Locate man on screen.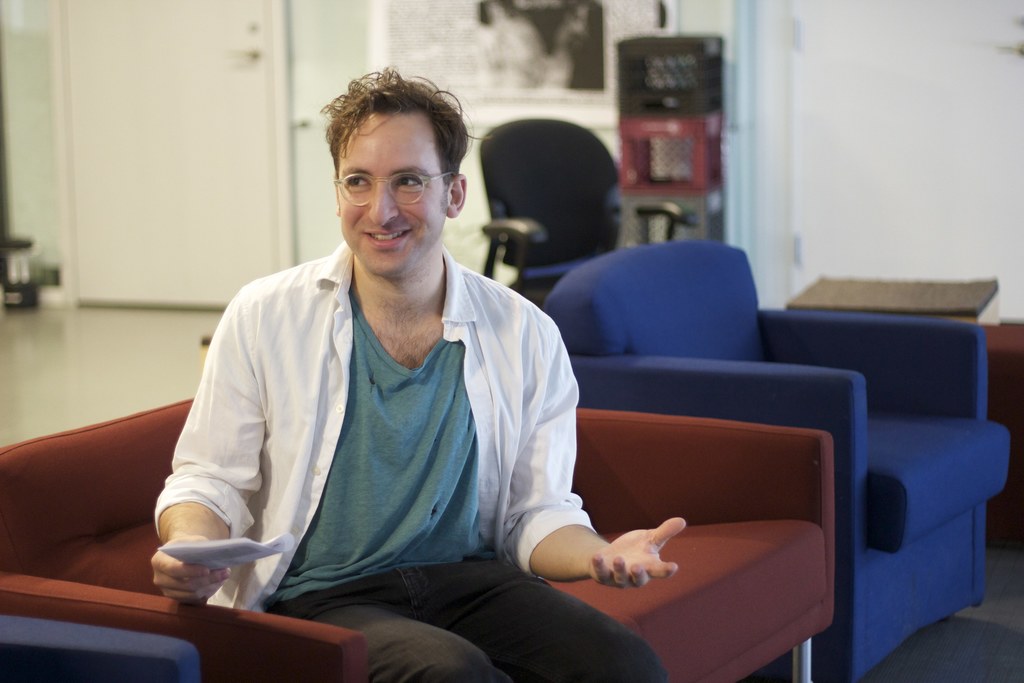
On screen at <box>152,101,642,667</box>.
